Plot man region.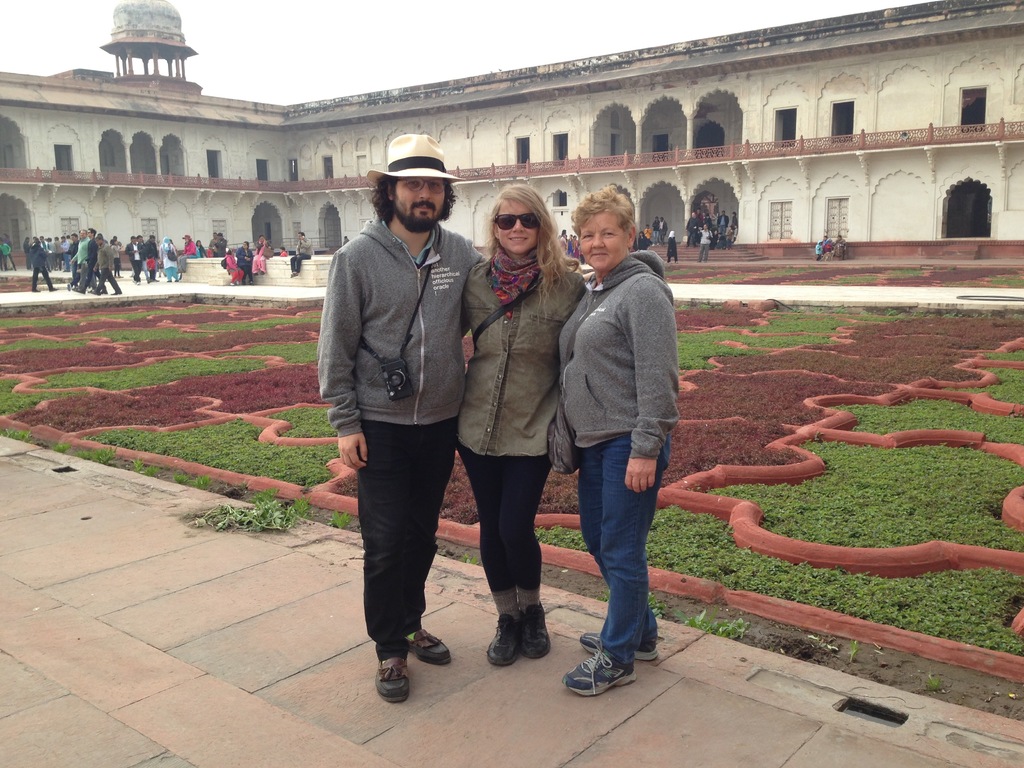
Plotted at 0/241/19/272.
